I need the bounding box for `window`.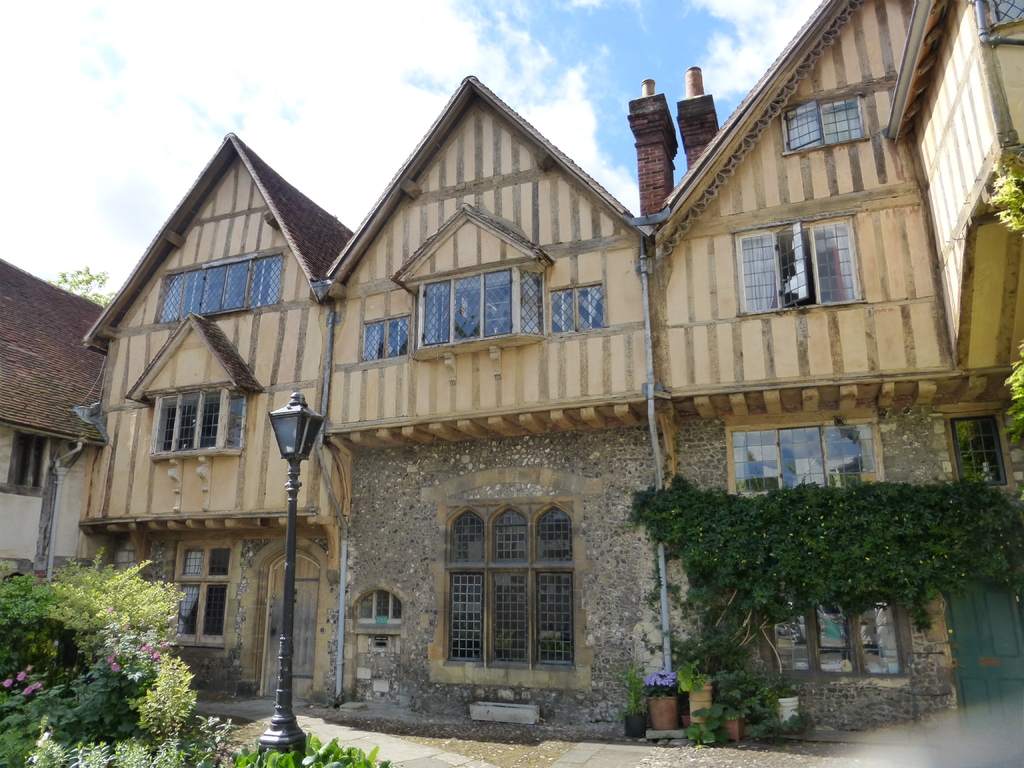
Here it is: x1=769, y1=597, x2=888, y2=669.
